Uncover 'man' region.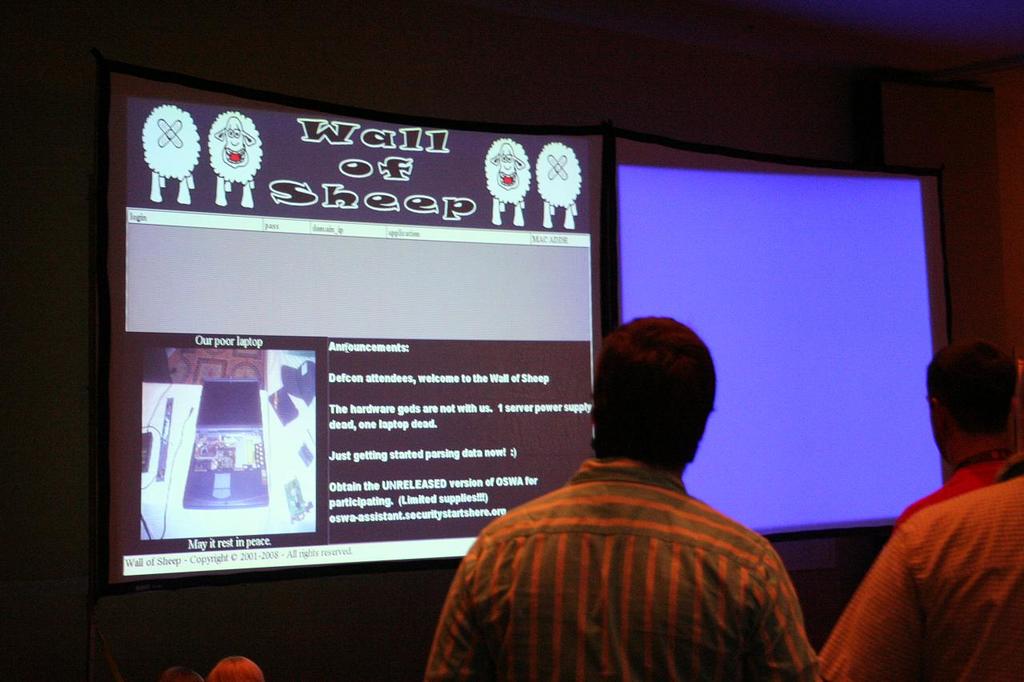
Uncovered: (x1=898, y1=338, x2=1022, y2=521).
